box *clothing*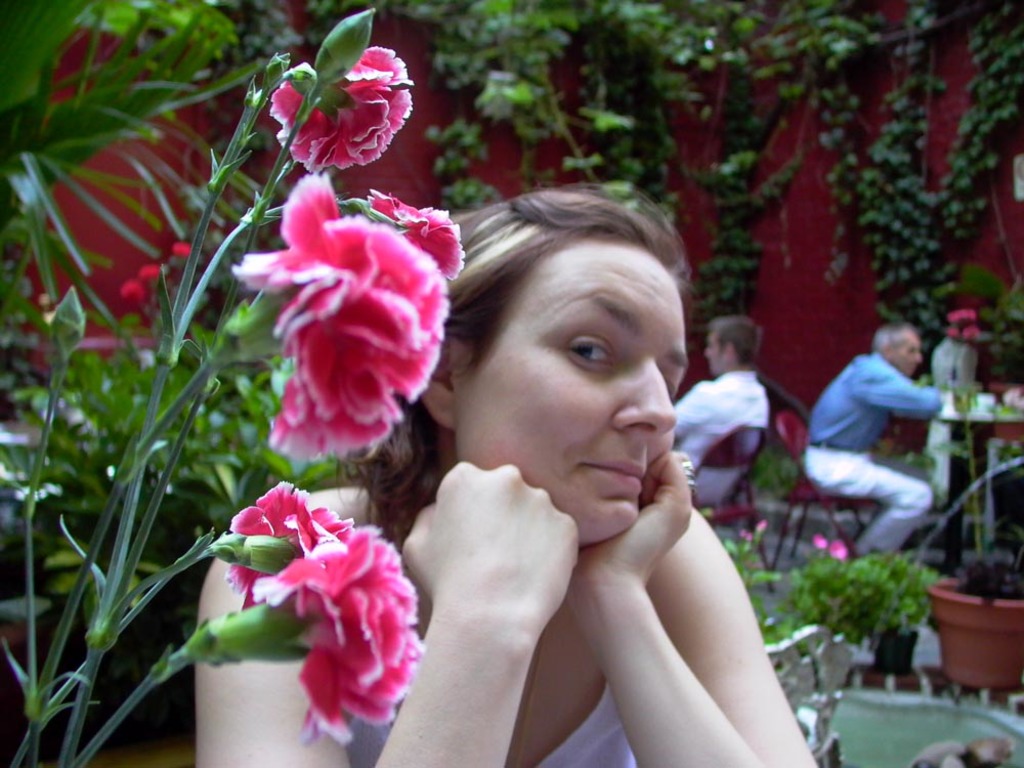
{"x1": 341, "y1": 674, "x2": 639, "y2": 767}
